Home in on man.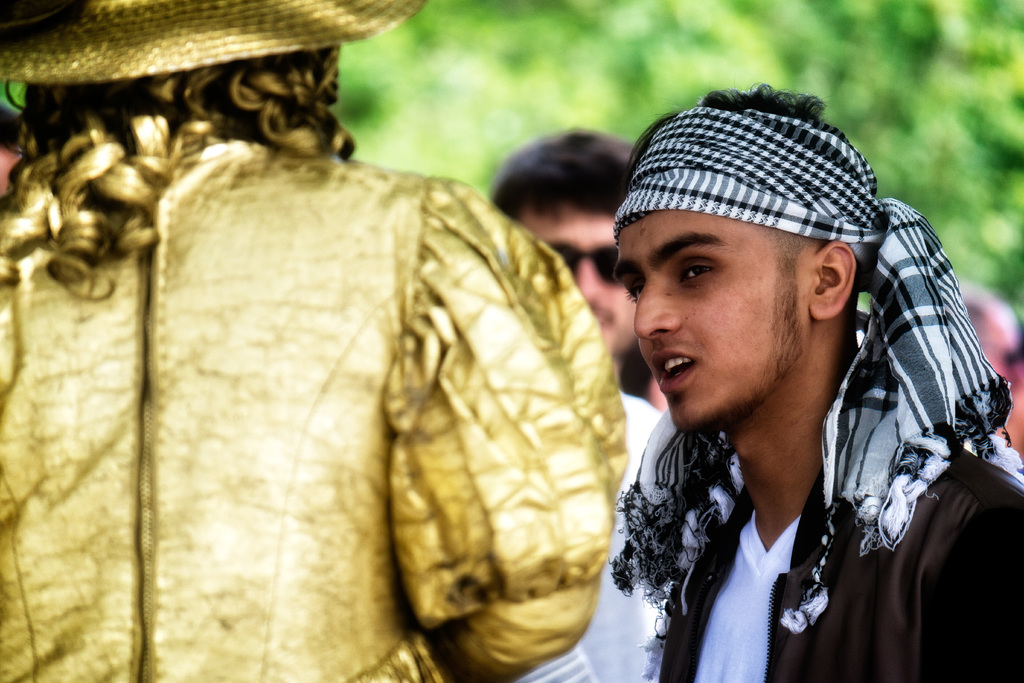
Homed in at (left=547, top=79, right=1019, bottom=680).
